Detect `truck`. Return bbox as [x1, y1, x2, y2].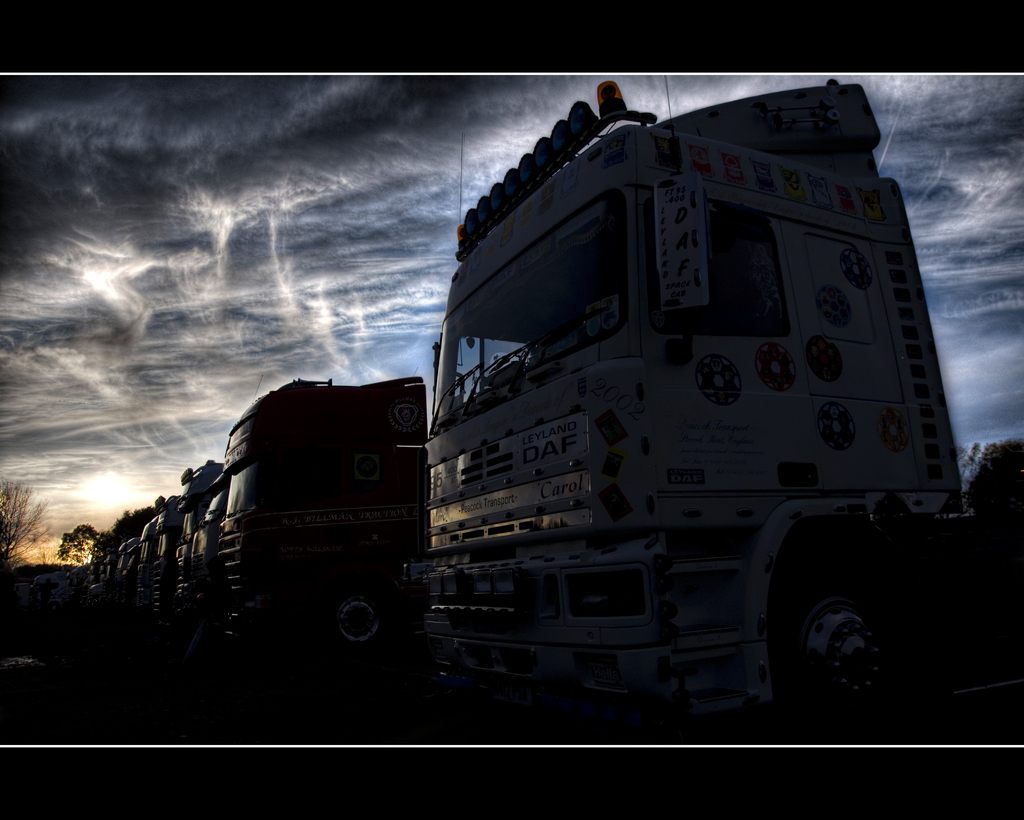
[200, 372, 429, 662].
